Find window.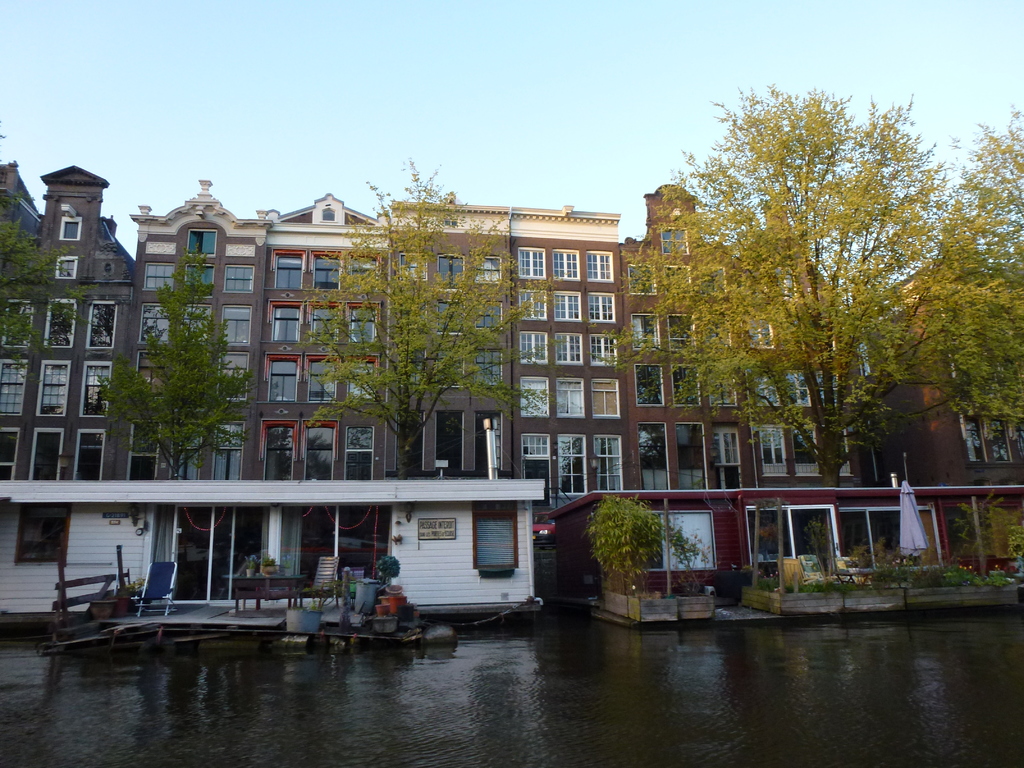
box=[517, 248, 547, 281].
